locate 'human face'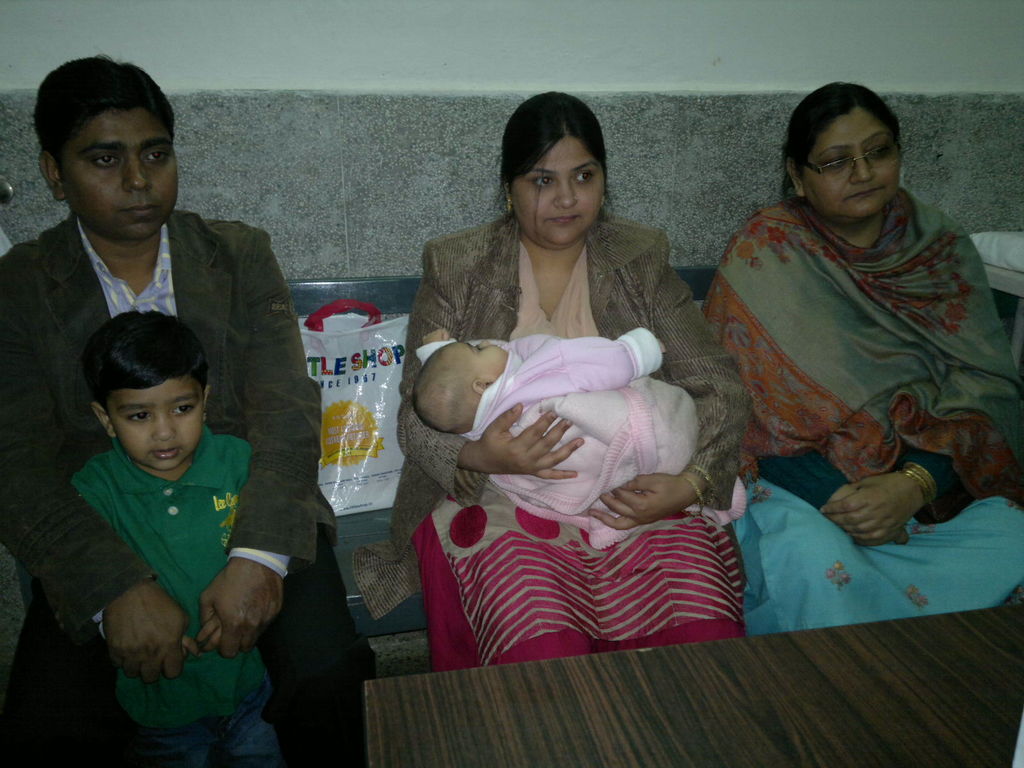
[x1=802, y1=98, x2=897, y2=217]
